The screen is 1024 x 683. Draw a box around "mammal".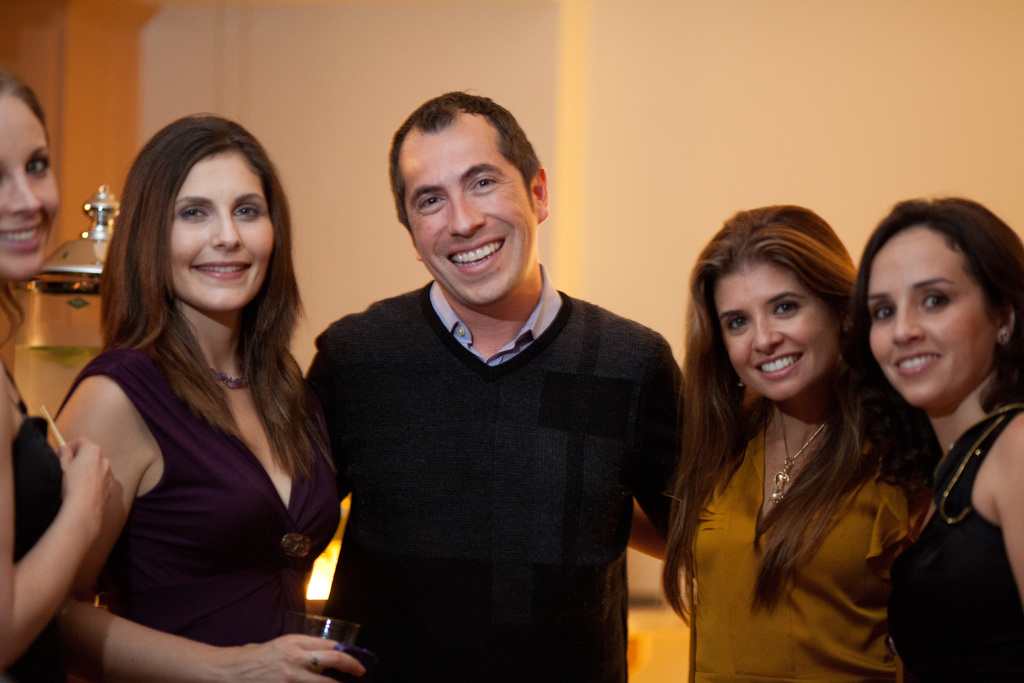
x1=652 y1=190 x2=936 y2=677.
